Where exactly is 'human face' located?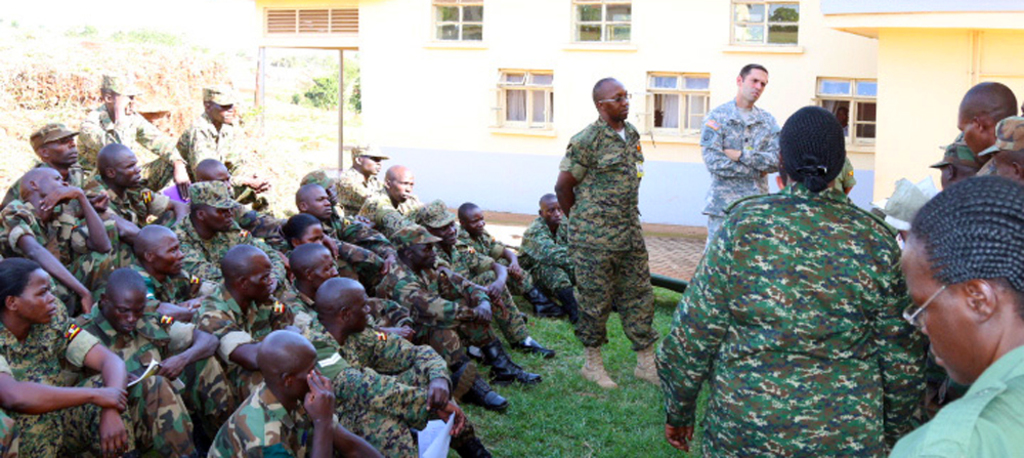
Its bounding box is bbox=(310, 185, 333, 218).
